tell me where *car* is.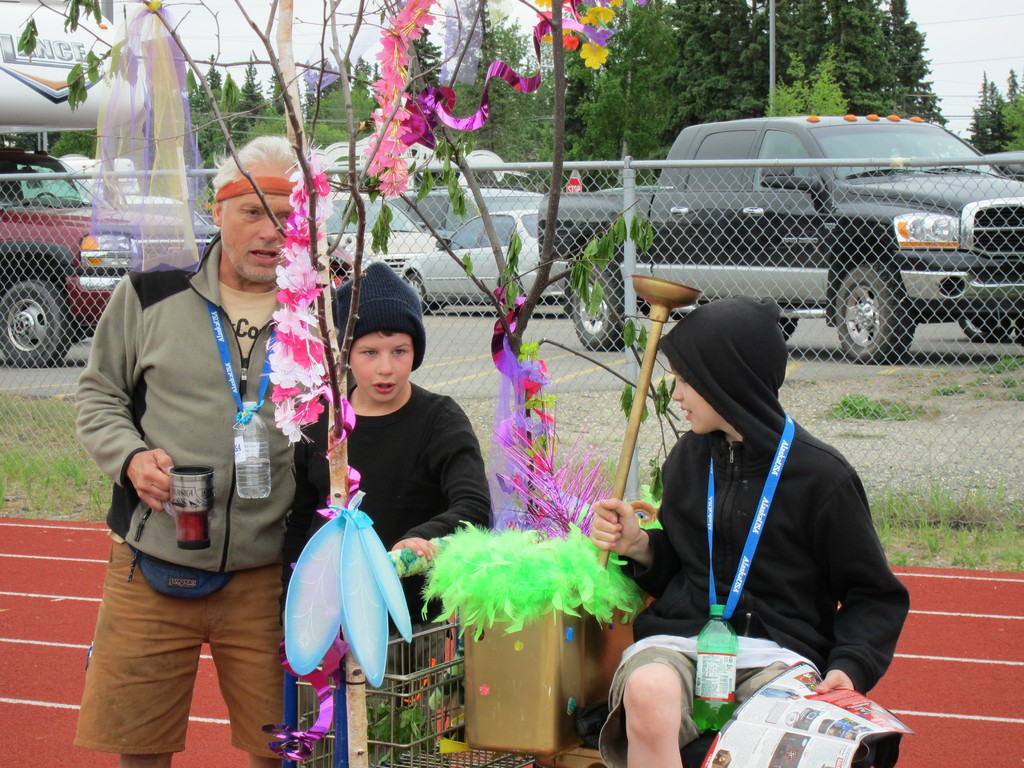
*car* is at l=628, t=118, r=997, b=369.
